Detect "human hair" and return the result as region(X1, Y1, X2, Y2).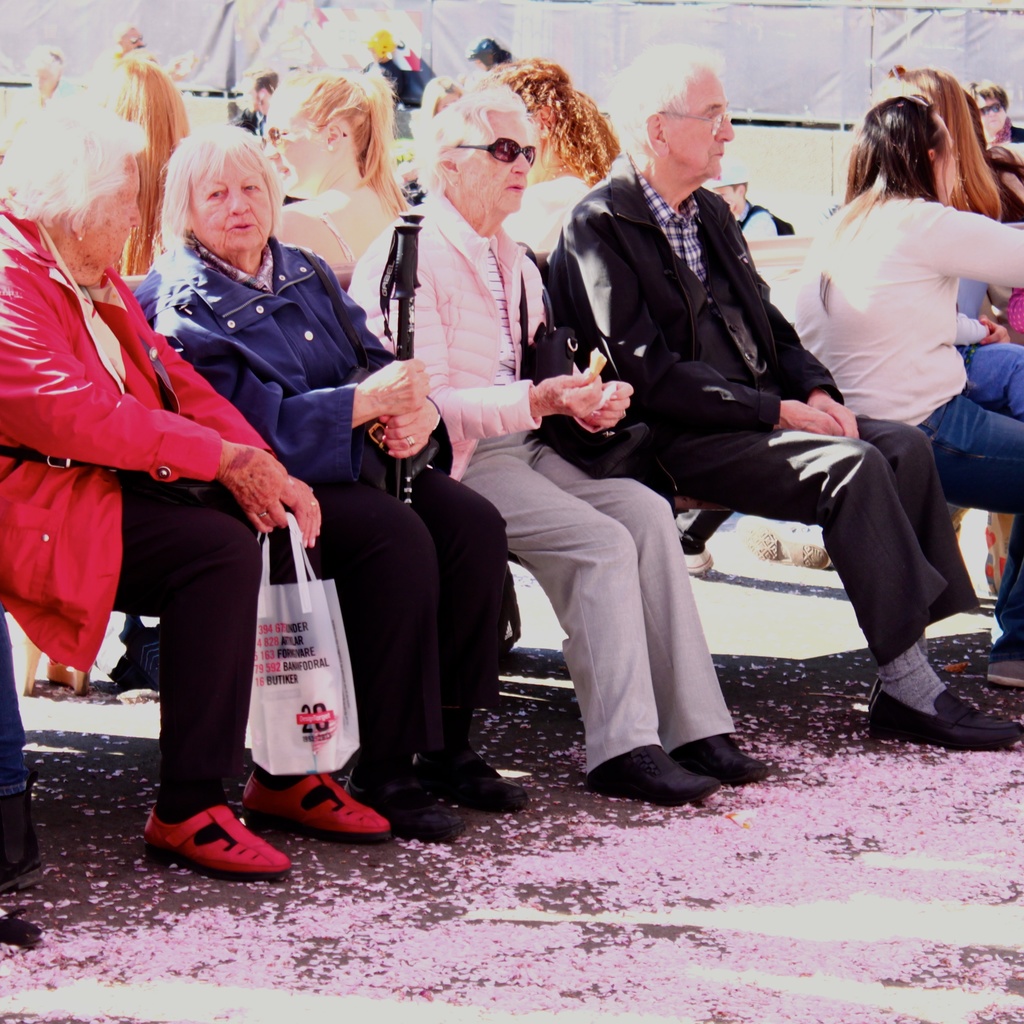
region(410, 79, 536, 186).
